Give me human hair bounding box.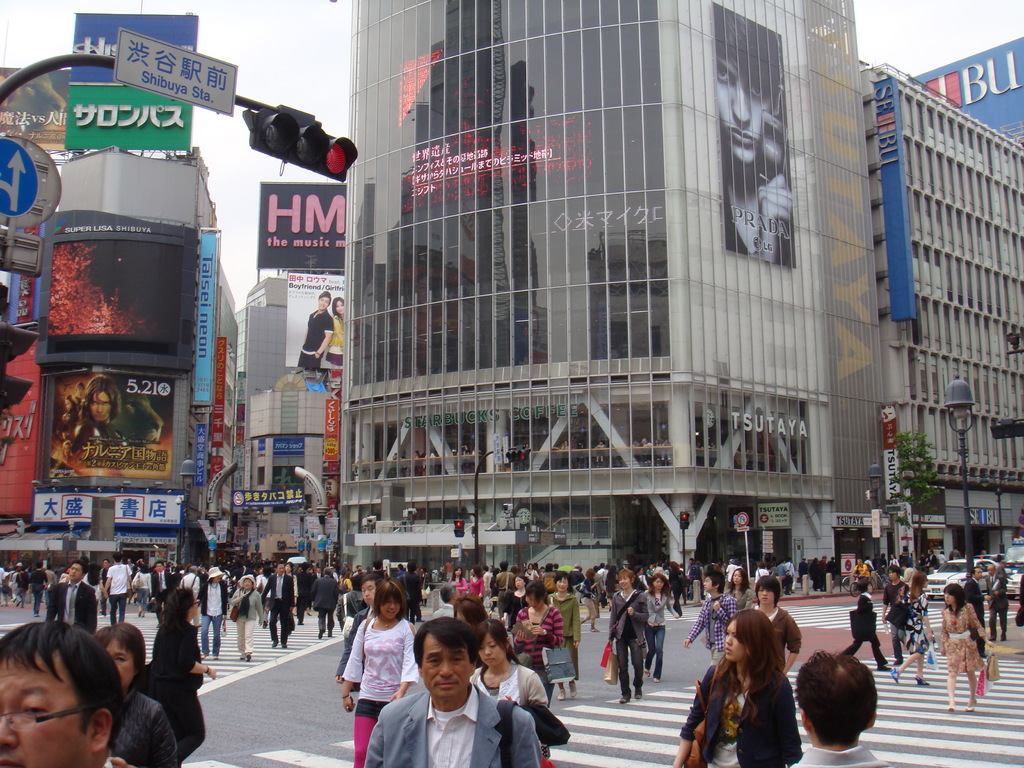
[x1=648, y1=573, x2=671, y2=599].
